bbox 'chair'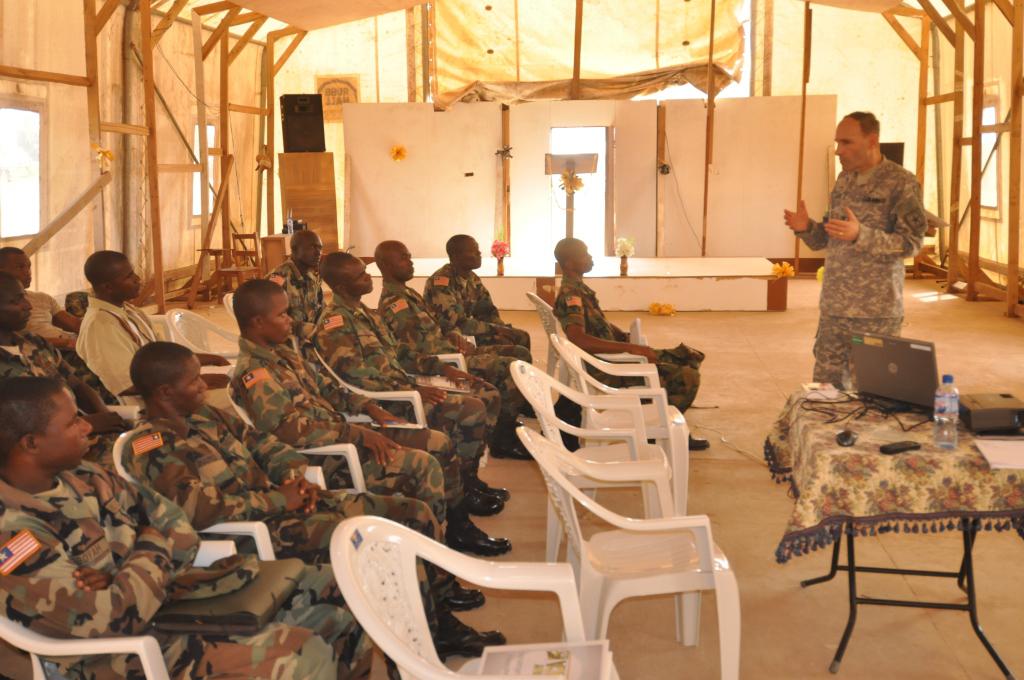
[224,381,385,490]
